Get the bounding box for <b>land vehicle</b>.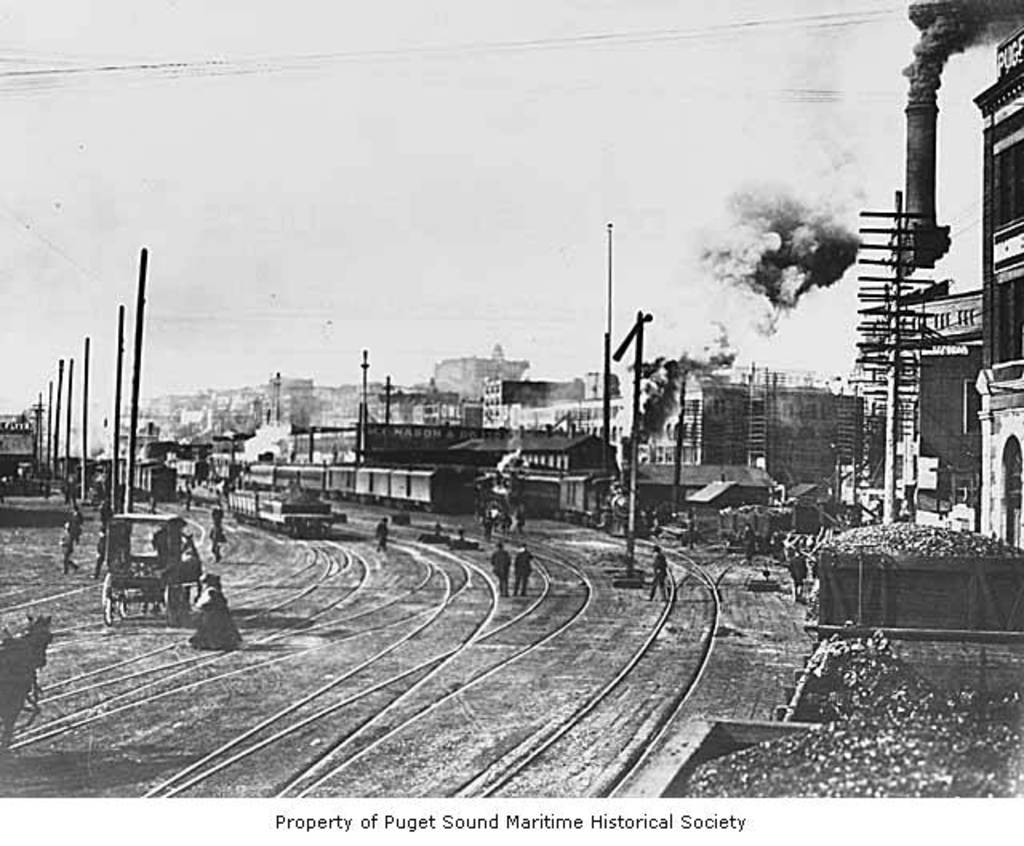
<region>114, 456, 179, 496</region>.
